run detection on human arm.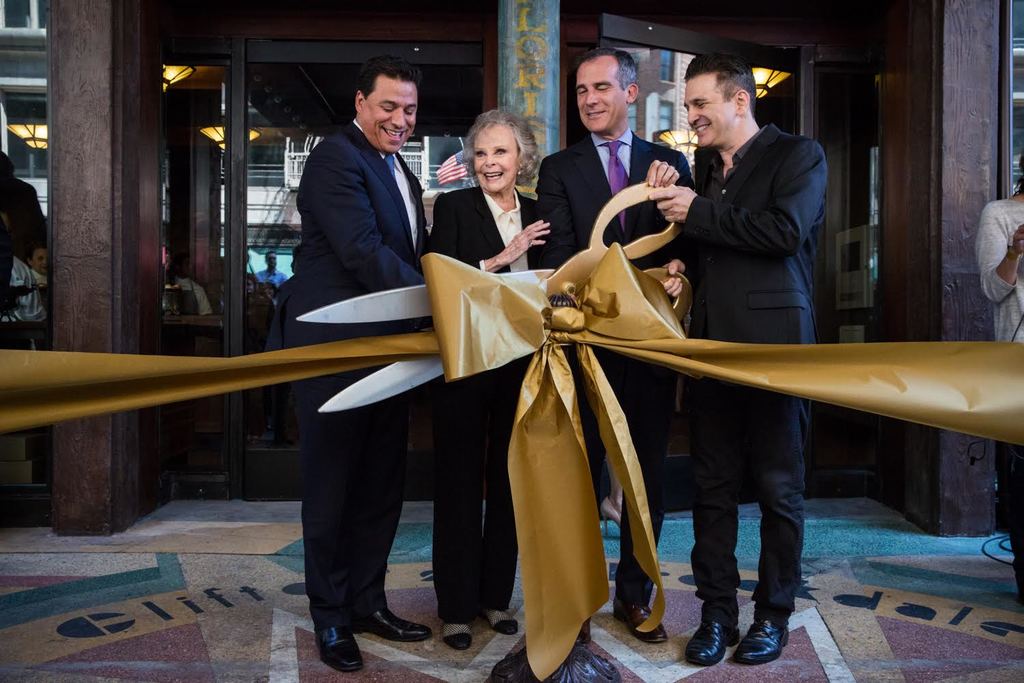
Result: box=[647, 152, 697, 196].
